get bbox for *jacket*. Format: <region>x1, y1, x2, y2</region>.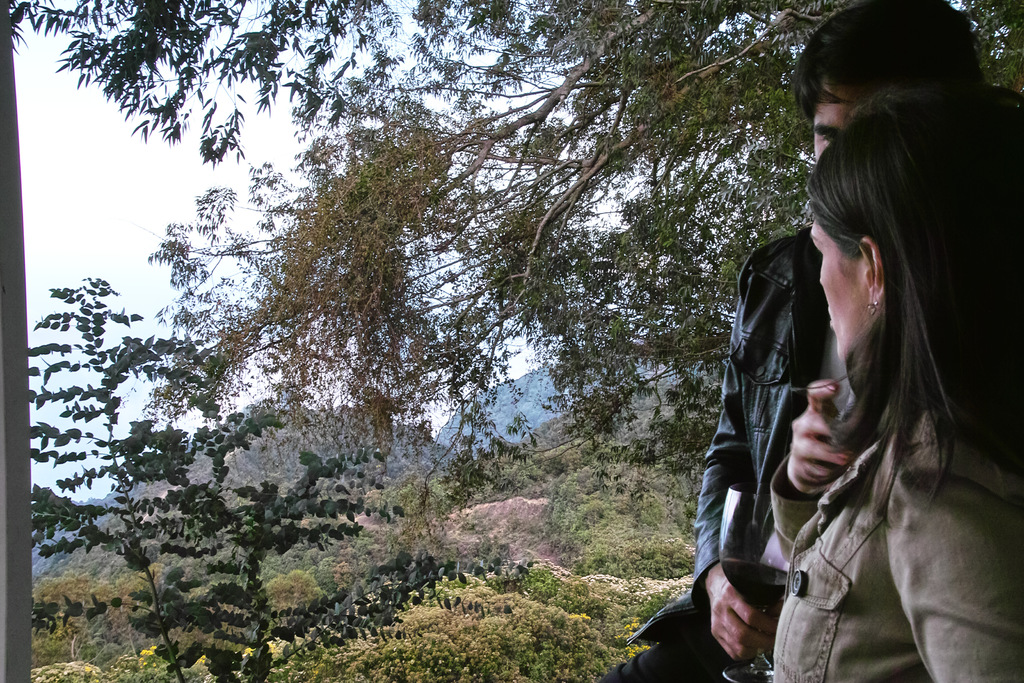
<region>772, 407, 1023, 682</region>.
